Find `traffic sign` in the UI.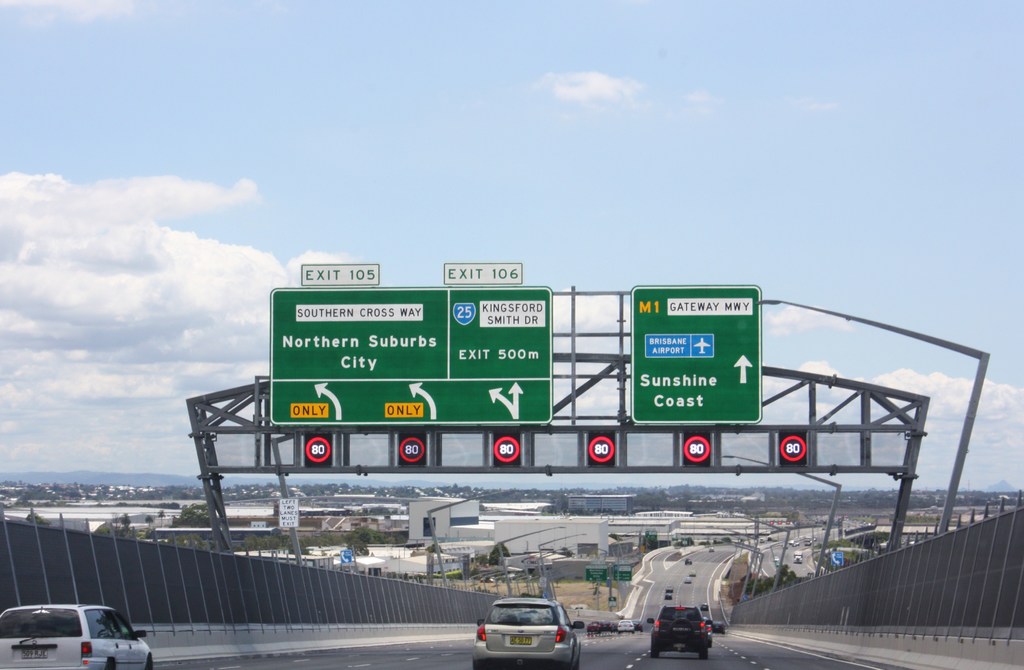
UI element at box=[341, 548, 350, 565].
